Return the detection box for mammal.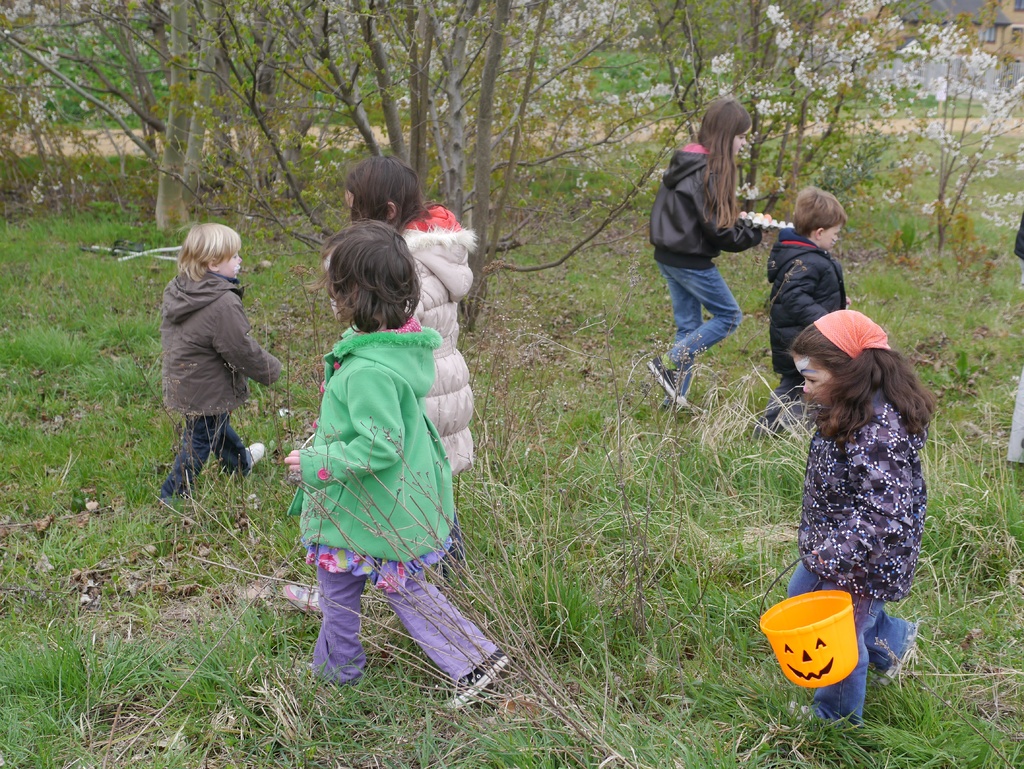
758,182,845,442.
